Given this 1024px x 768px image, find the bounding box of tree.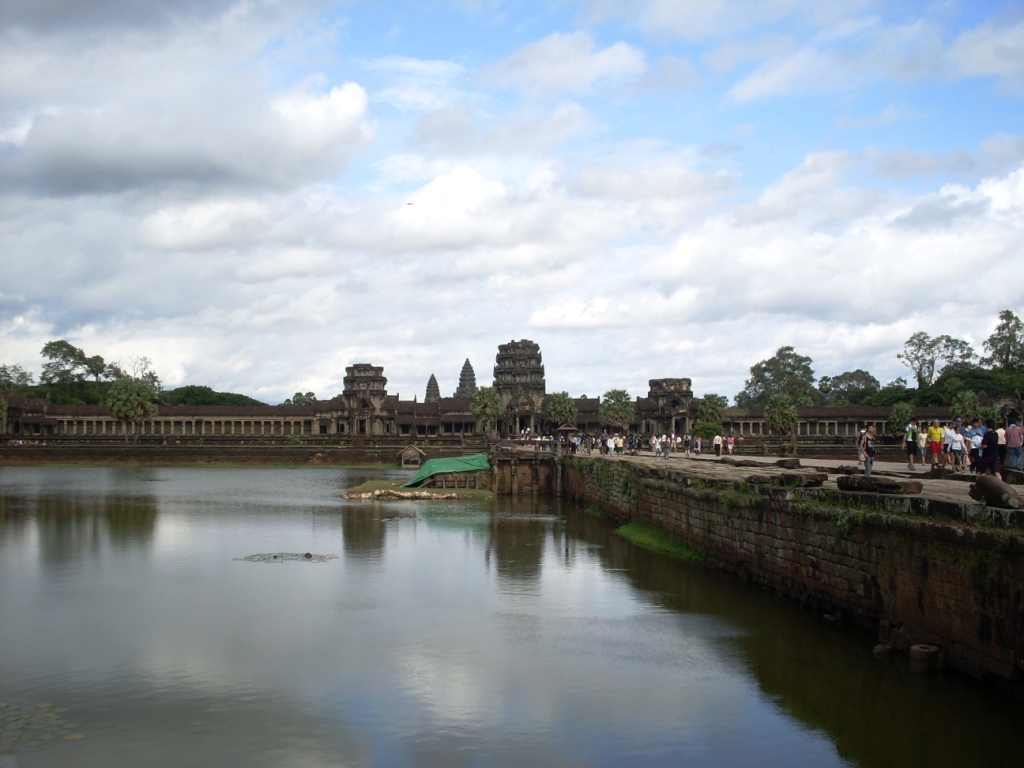
box=[280, 389, 318, 408].
